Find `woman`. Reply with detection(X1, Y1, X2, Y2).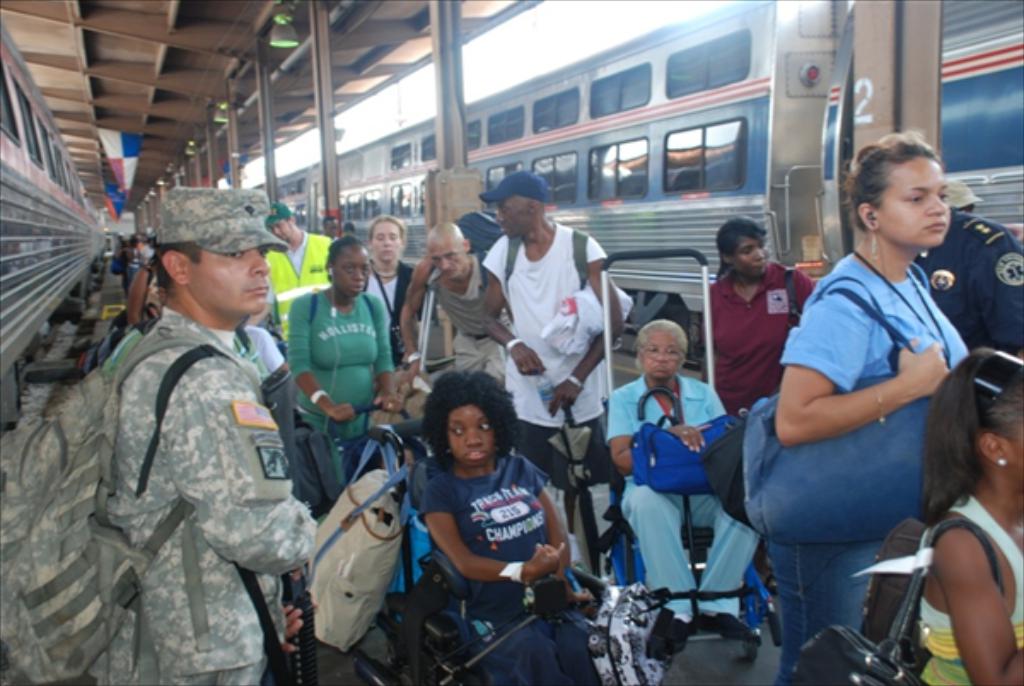
detection(766, 125, 968, 684).
